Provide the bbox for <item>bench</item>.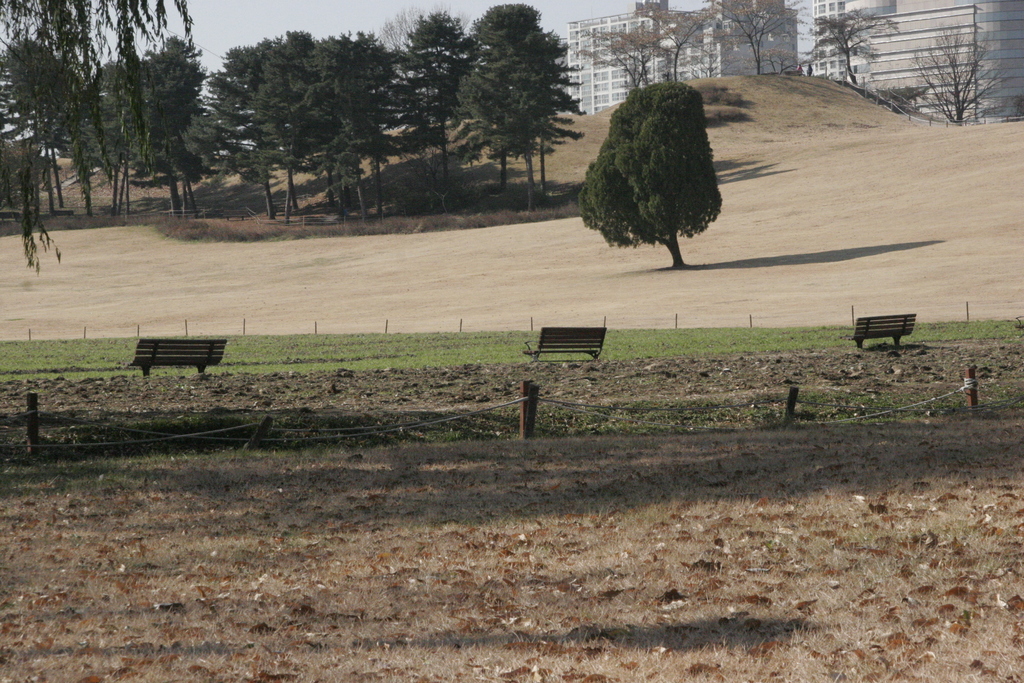
840:309:917:353.
